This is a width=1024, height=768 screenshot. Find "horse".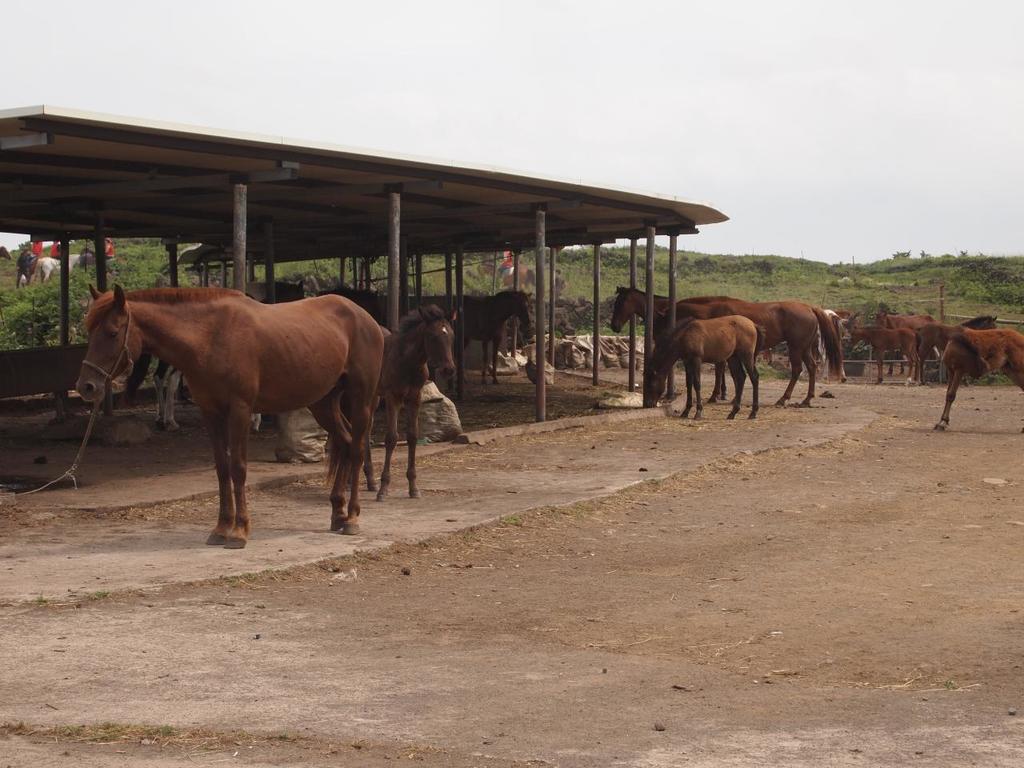
Bounding box: x1=306 y1=306 x2=458 y2=506.
